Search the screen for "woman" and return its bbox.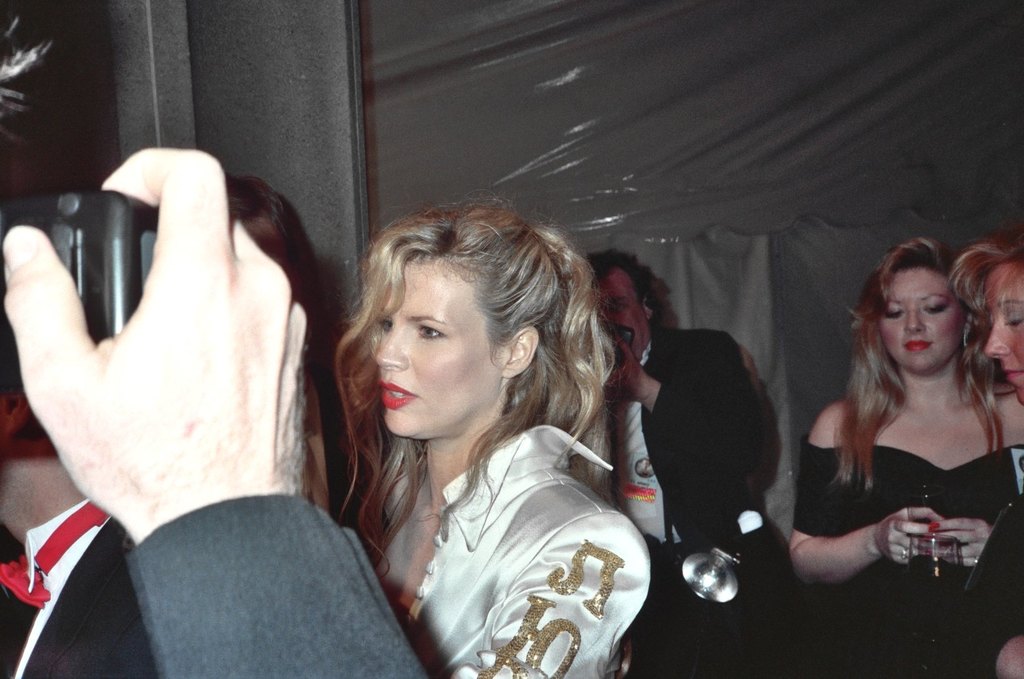
Found: 289 196 668 670.
